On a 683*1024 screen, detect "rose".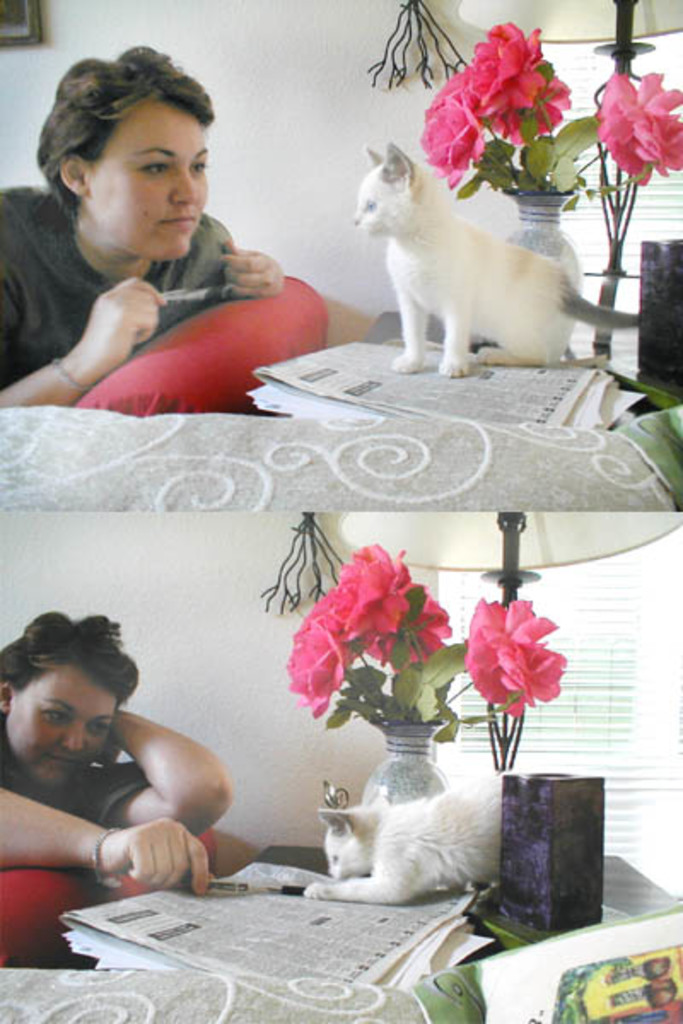
detection(593, 68, 681, 188).
